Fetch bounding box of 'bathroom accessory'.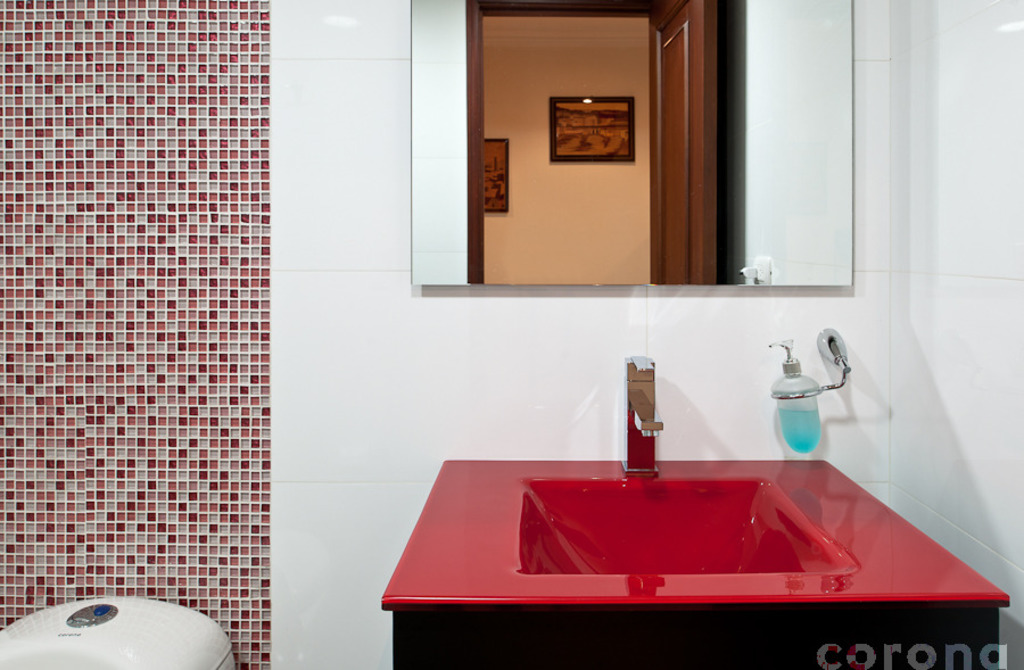
Bbox: (621,354,663,478).
